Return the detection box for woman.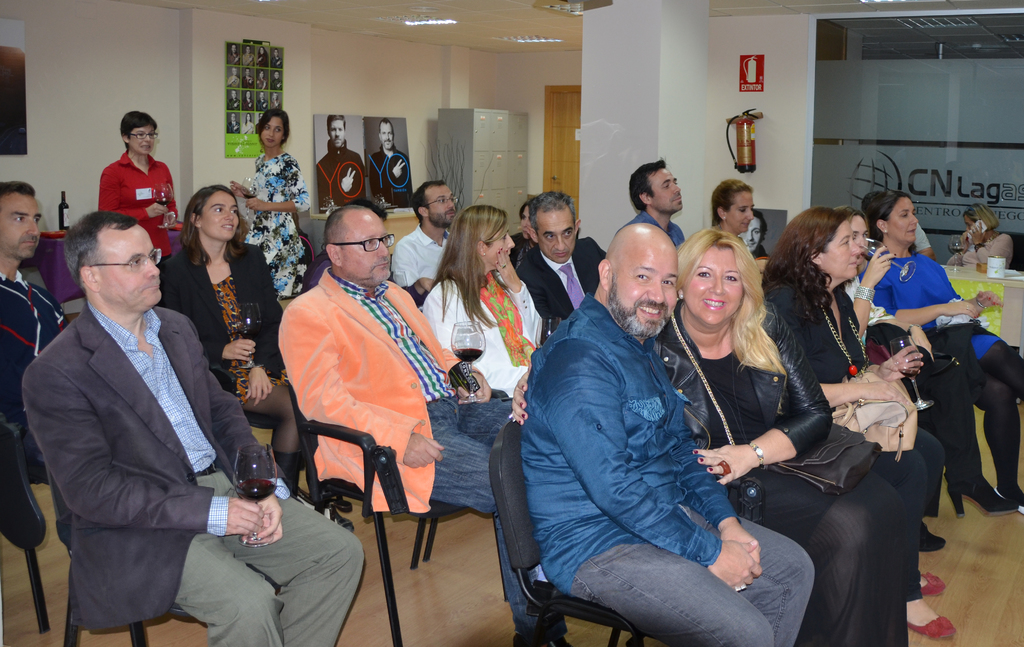
157, 183, 355, 532.
